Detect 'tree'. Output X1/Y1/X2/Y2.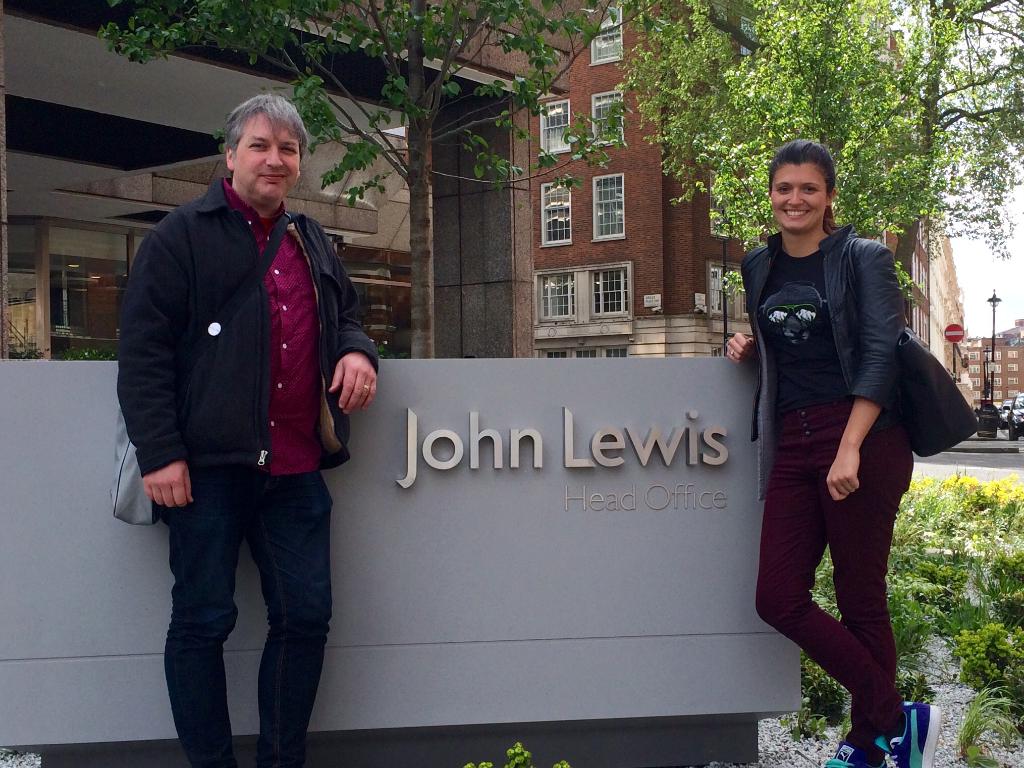
611/0/1023/315.
